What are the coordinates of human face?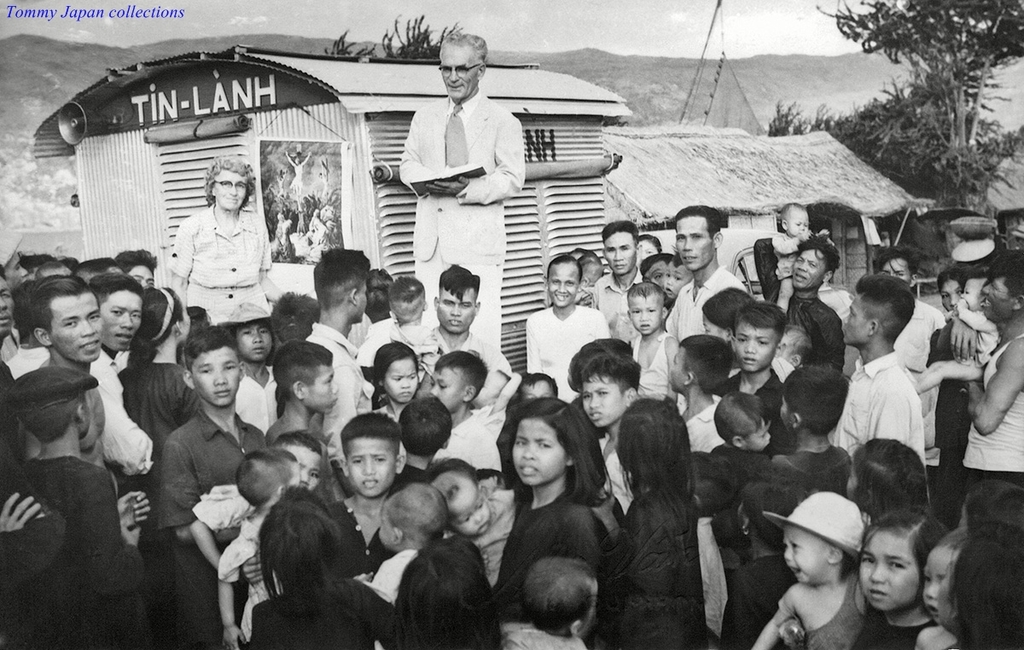
(386, 357, 423, 403).
